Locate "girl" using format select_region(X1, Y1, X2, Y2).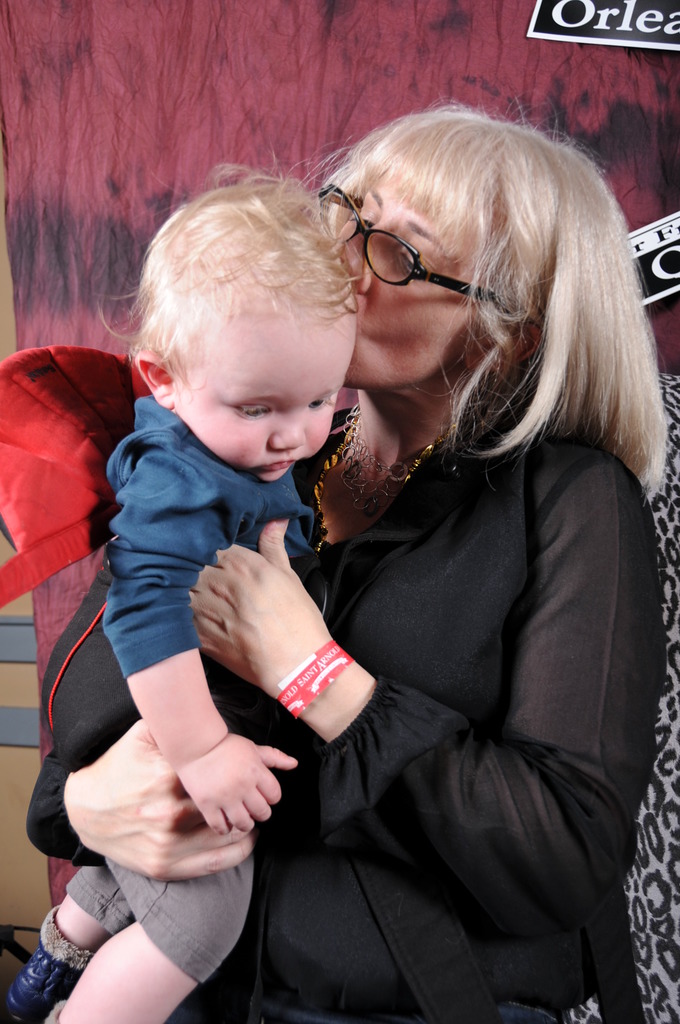
select_region(0, 164, 391, 1023).
